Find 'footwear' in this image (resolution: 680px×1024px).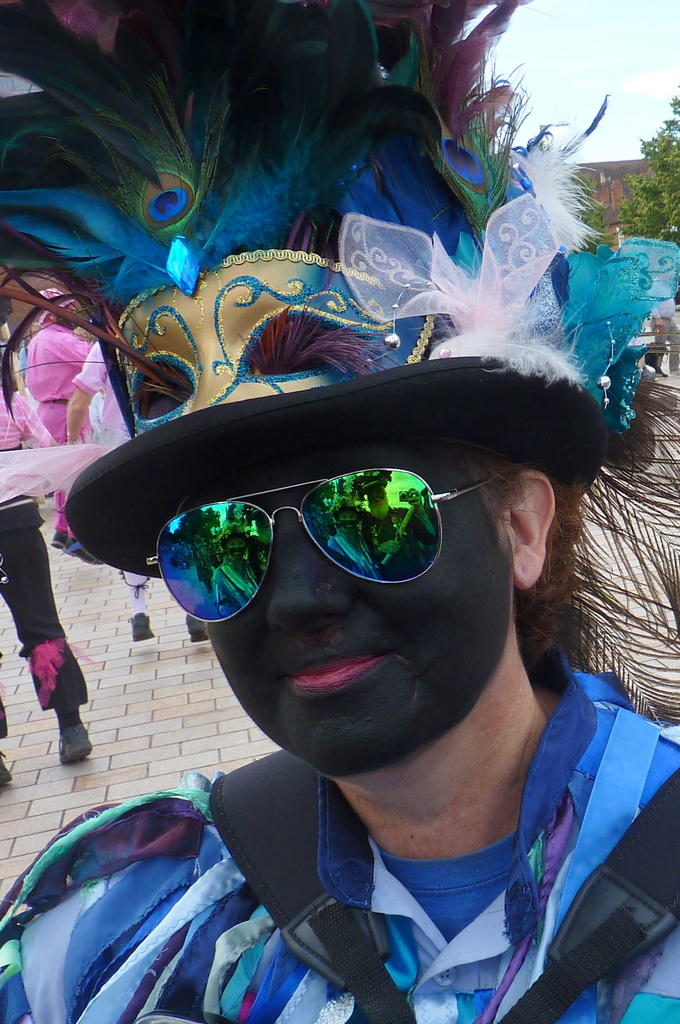
<region>131, 614, 160, 646</region>.
